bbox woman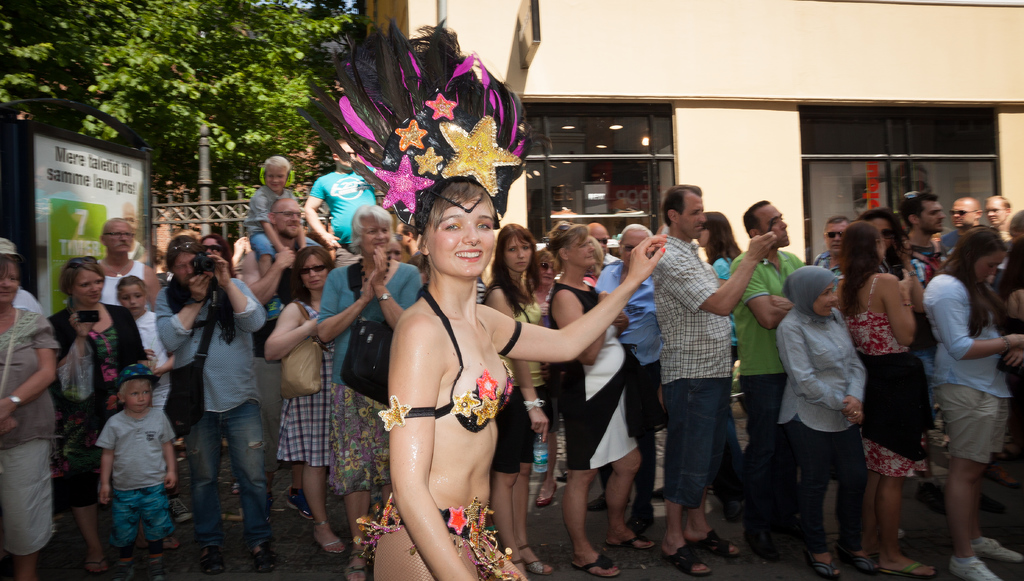
<box>266,244,343,555</box>
